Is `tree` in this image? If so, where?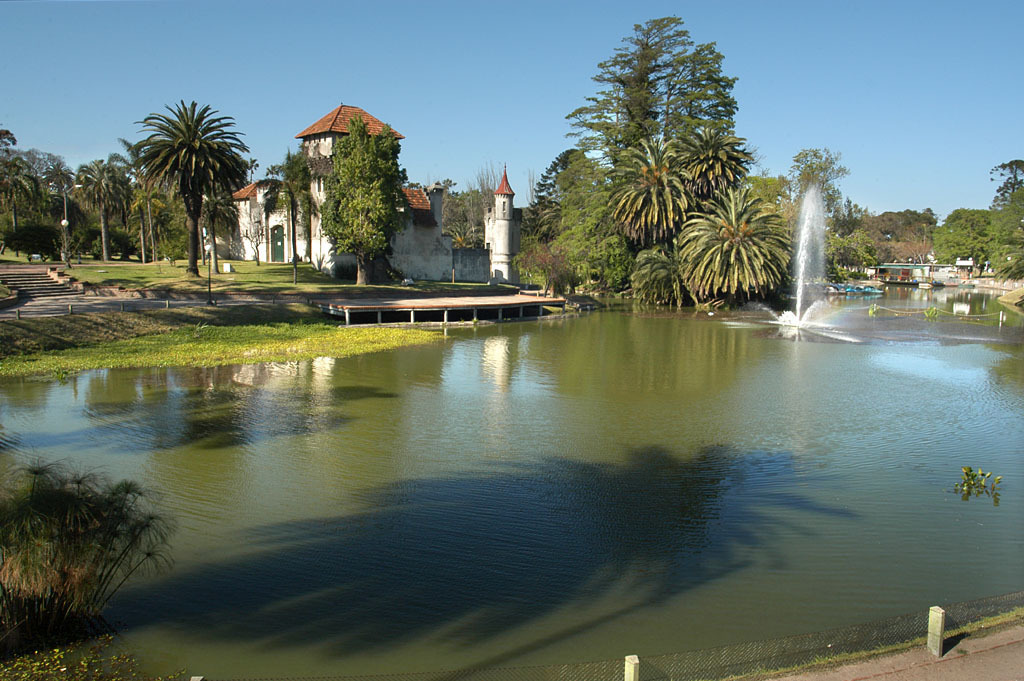
Yes, at [989, 148, 1023, 207].
